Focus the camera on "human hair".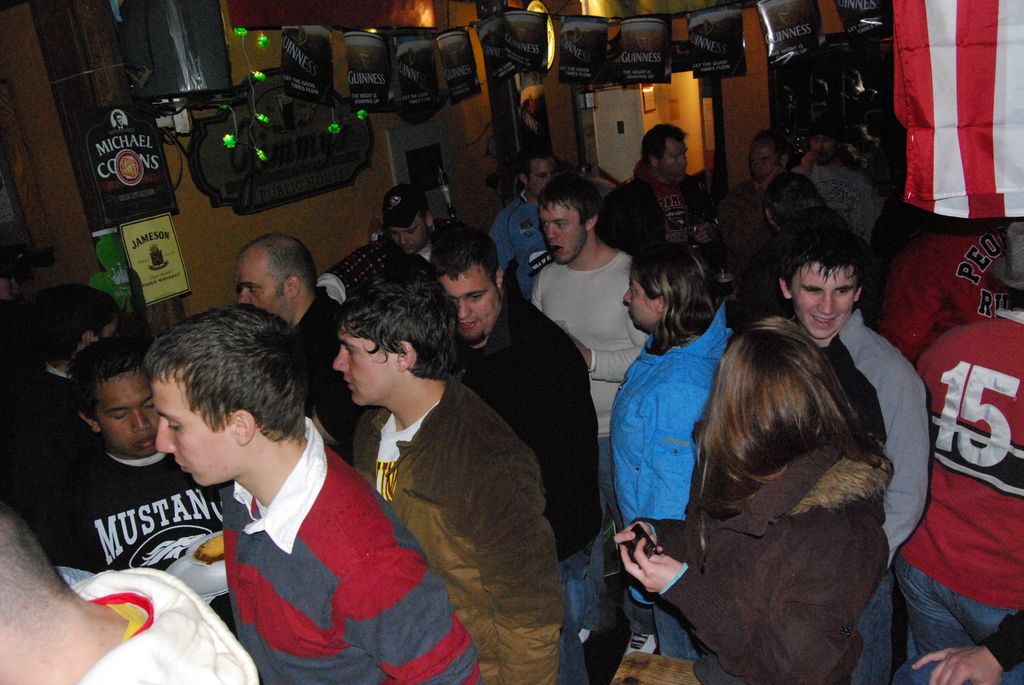
Focus region: Rect(20, 282, 125, 392).
